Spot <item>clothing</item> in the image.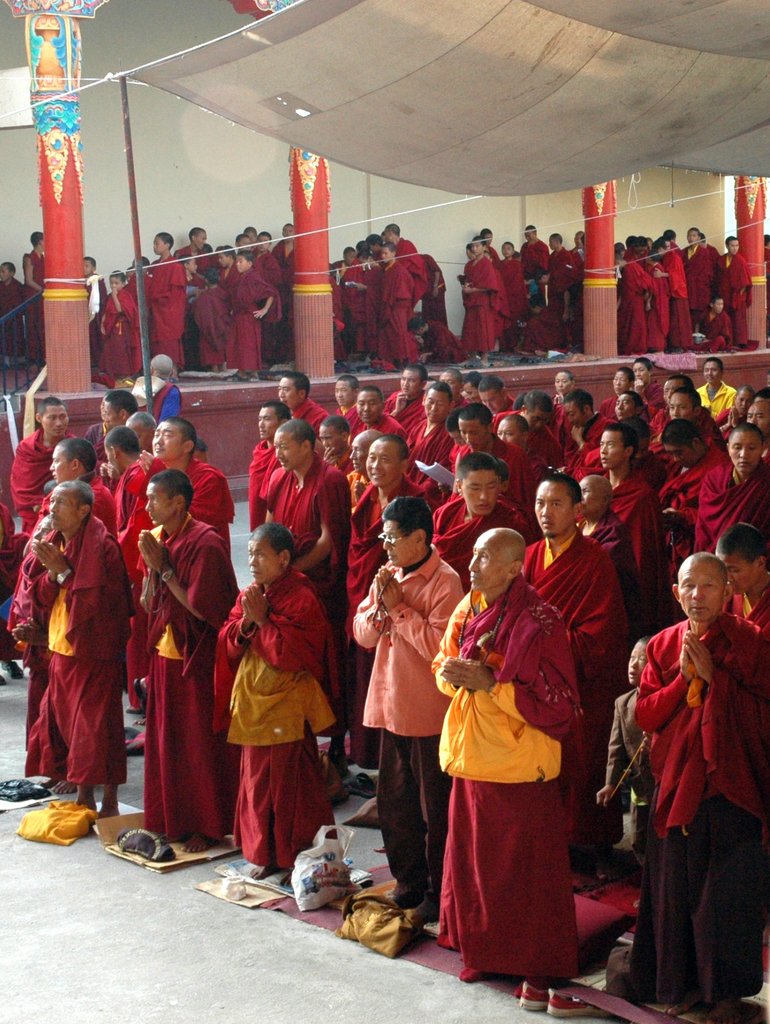
<item>clothing</item> found at [420,259,450,326].
